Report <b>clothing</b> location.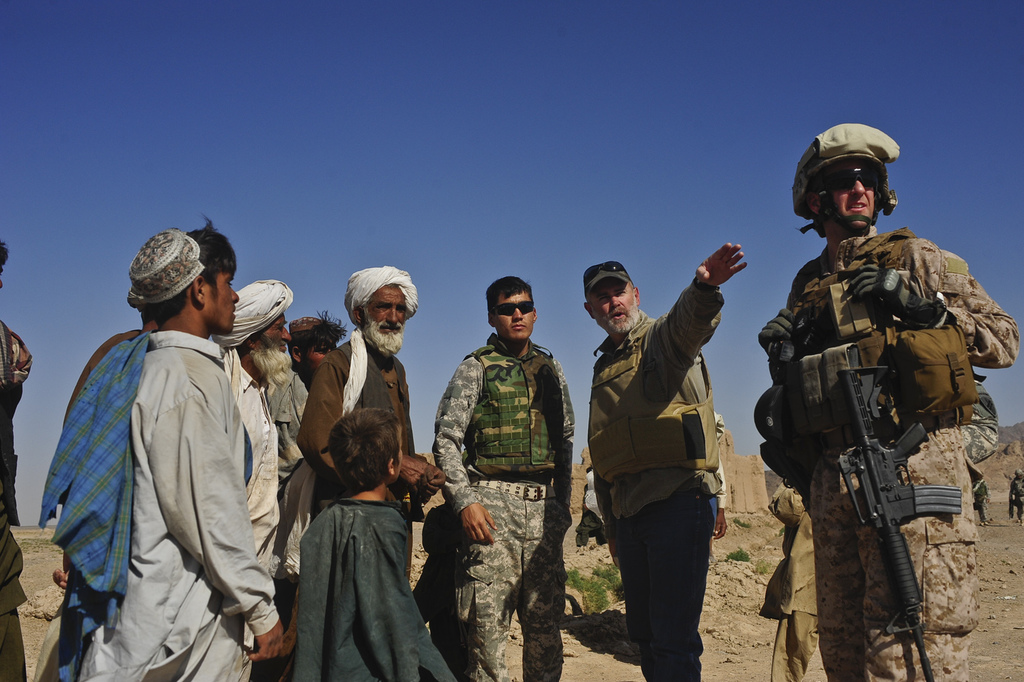
Report: box=[219, 336, 291, 613].
